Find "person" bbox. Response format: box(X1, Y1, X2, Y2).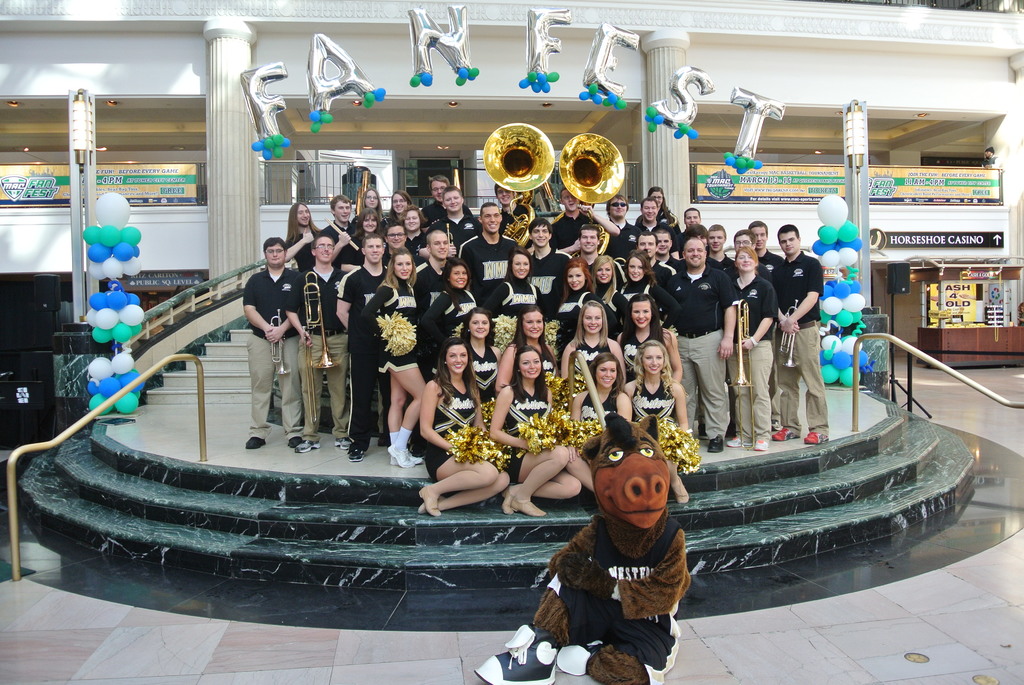
box(337, 235, 385, 462).
